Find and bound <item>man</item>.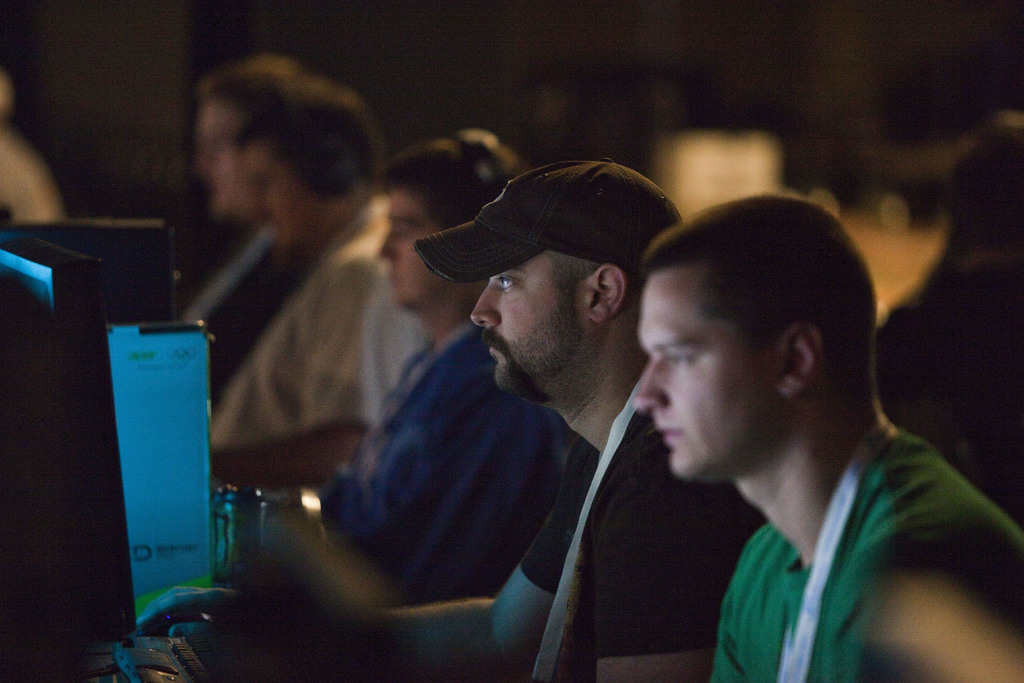
Bound: 154:37:318:406.
